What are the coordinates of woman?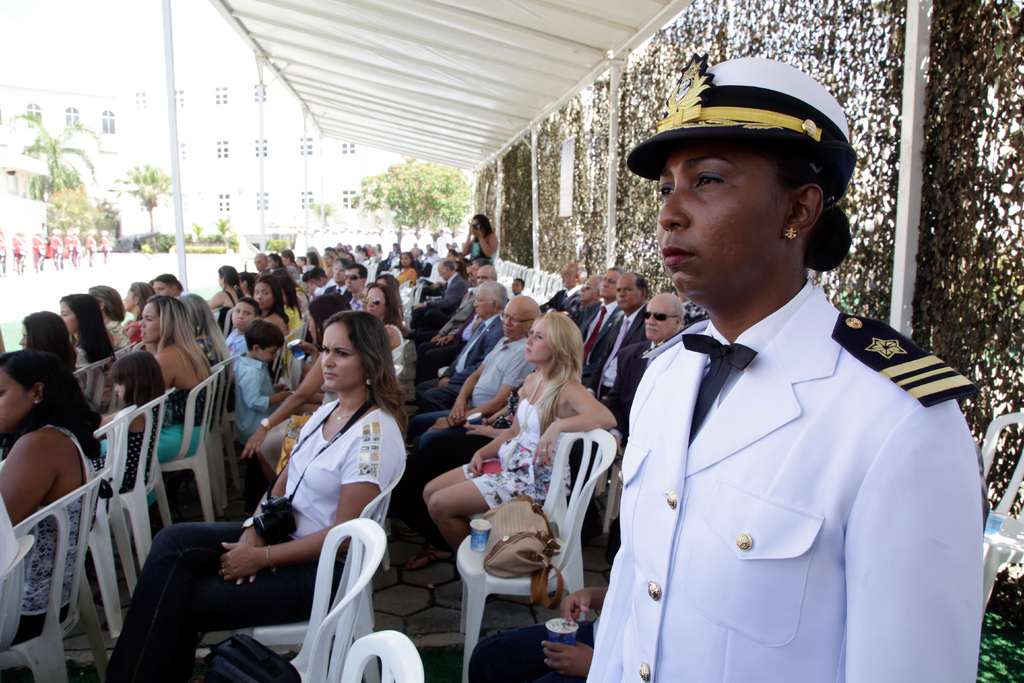
box(170, 290, 244, 404).
